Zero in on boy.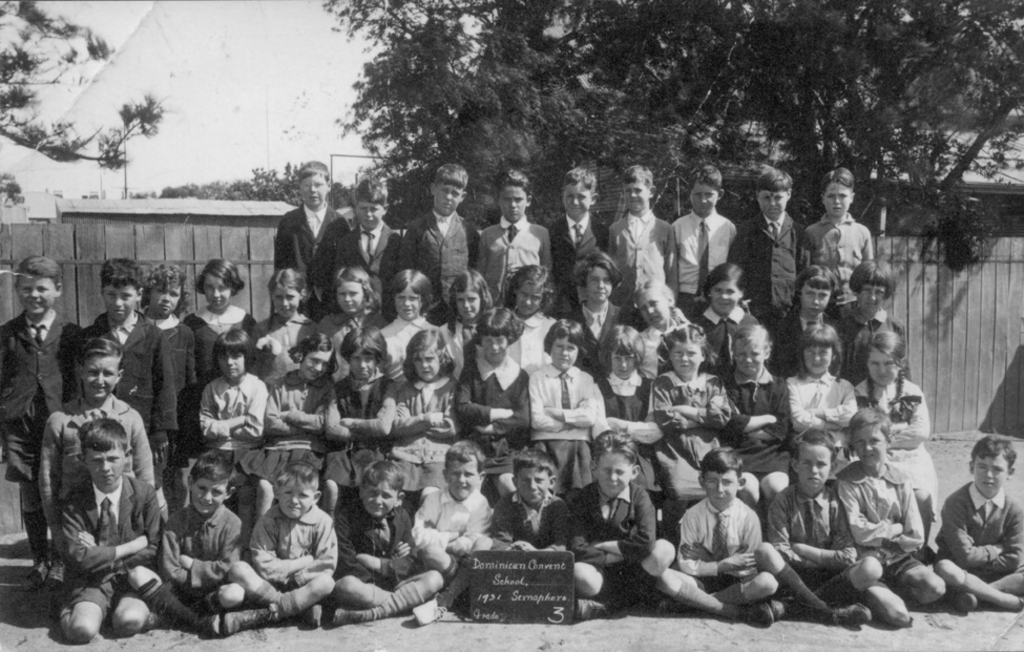
Zeroed in: x1=610, y1=164, x2=678, y2=308.
